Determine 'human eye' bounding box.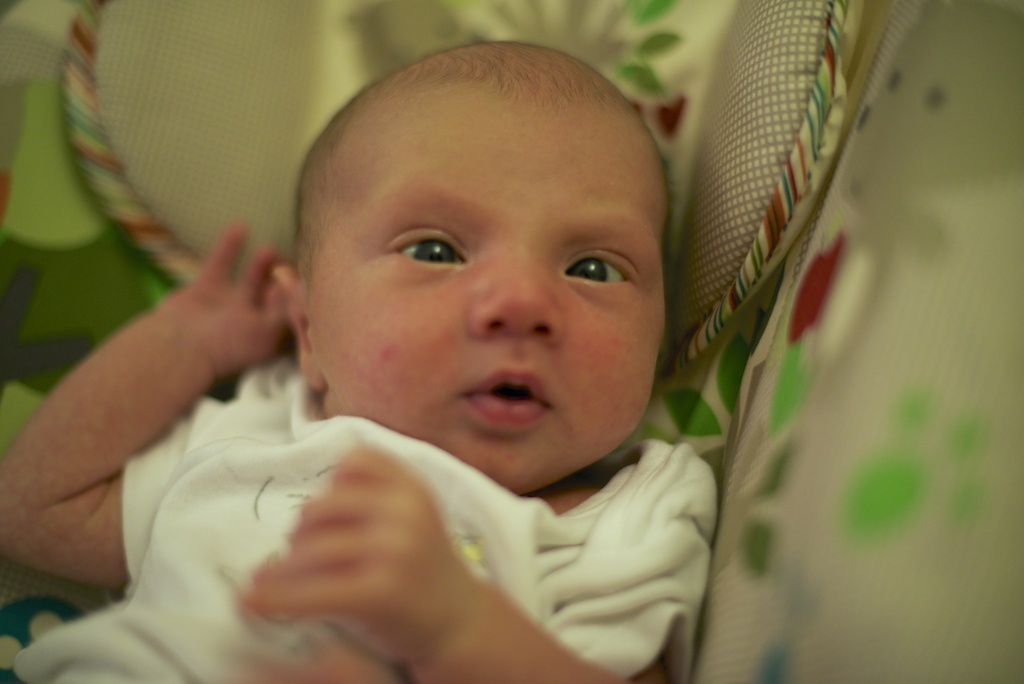
Determined: BBox(388, 225, 467, 270).
